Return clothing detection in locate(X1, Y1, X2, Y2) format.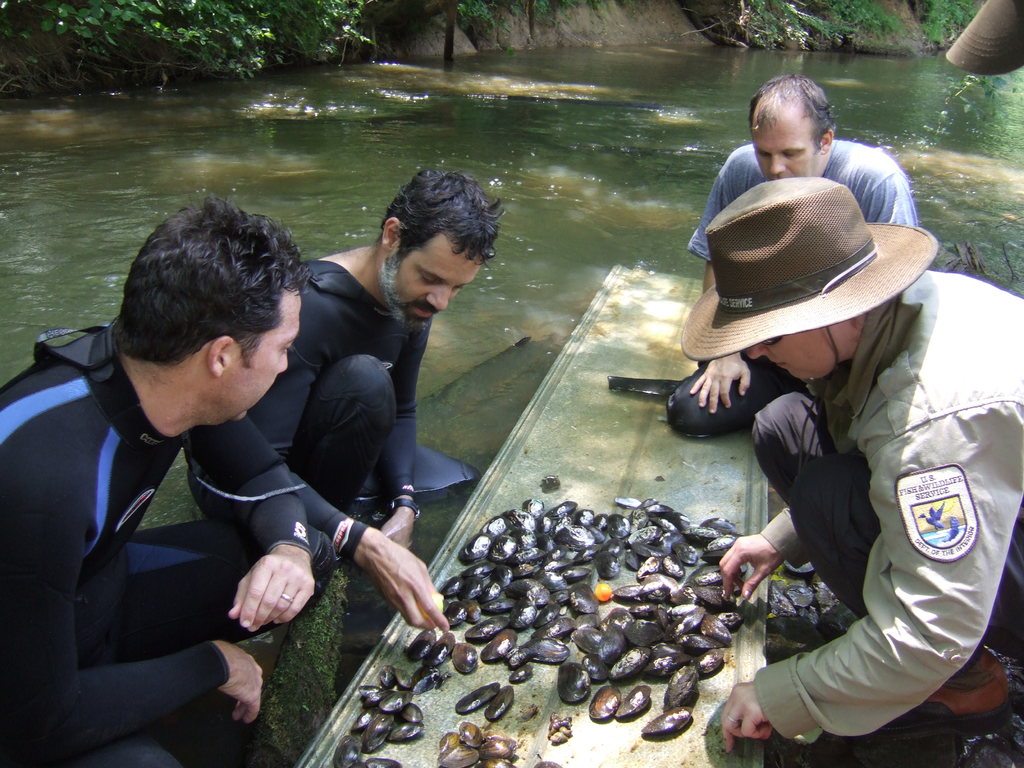
locate(0, 324, 337, 767).
